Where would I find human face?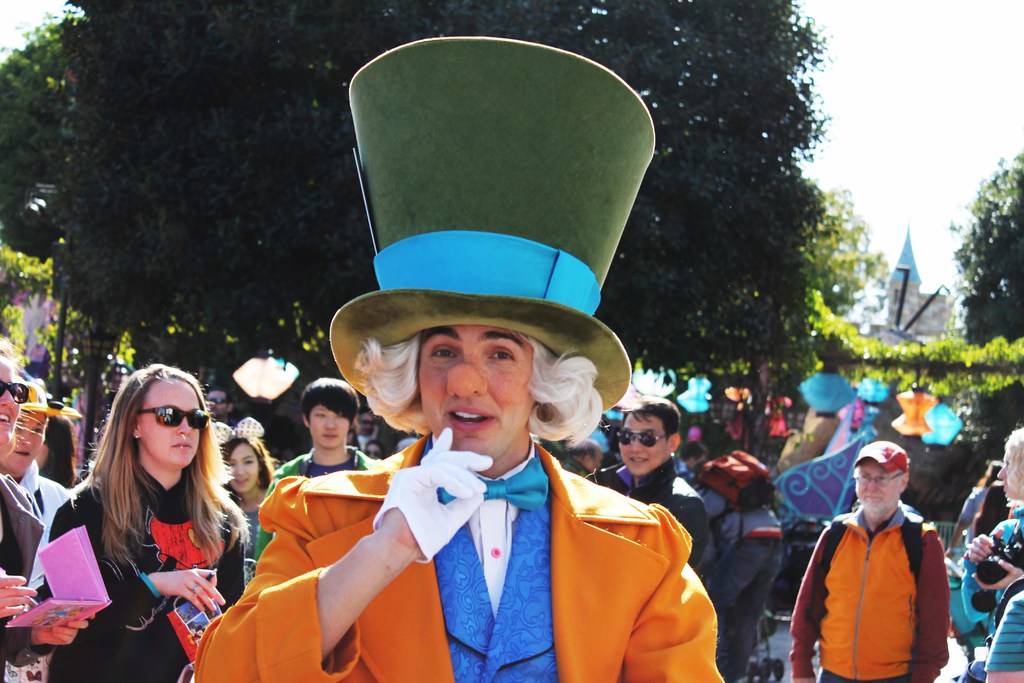
At {"left": 0, "top": 412, "right": 52, "bottom": 476}.
